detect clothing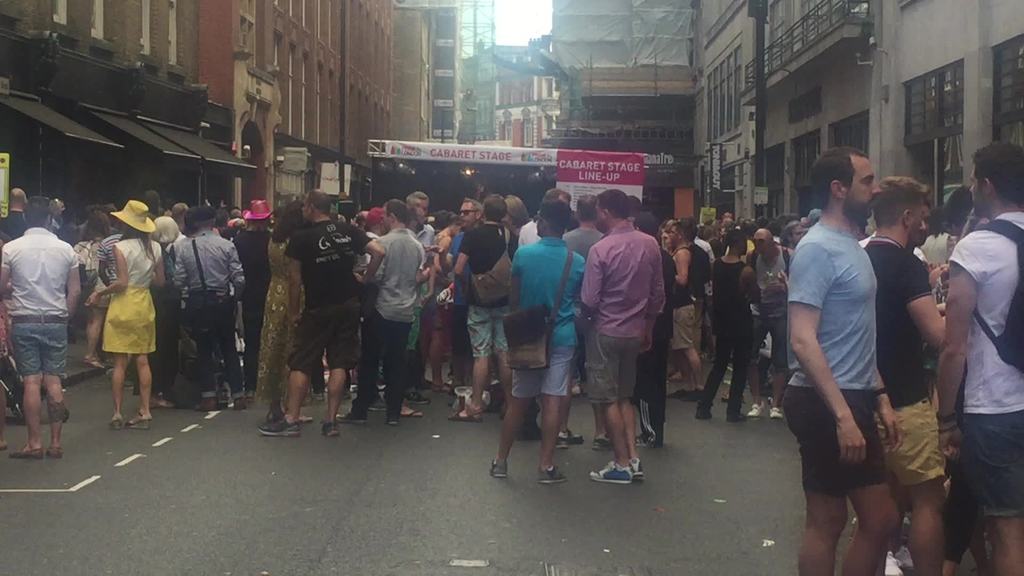
l=746, t=320, r=788, b=372
